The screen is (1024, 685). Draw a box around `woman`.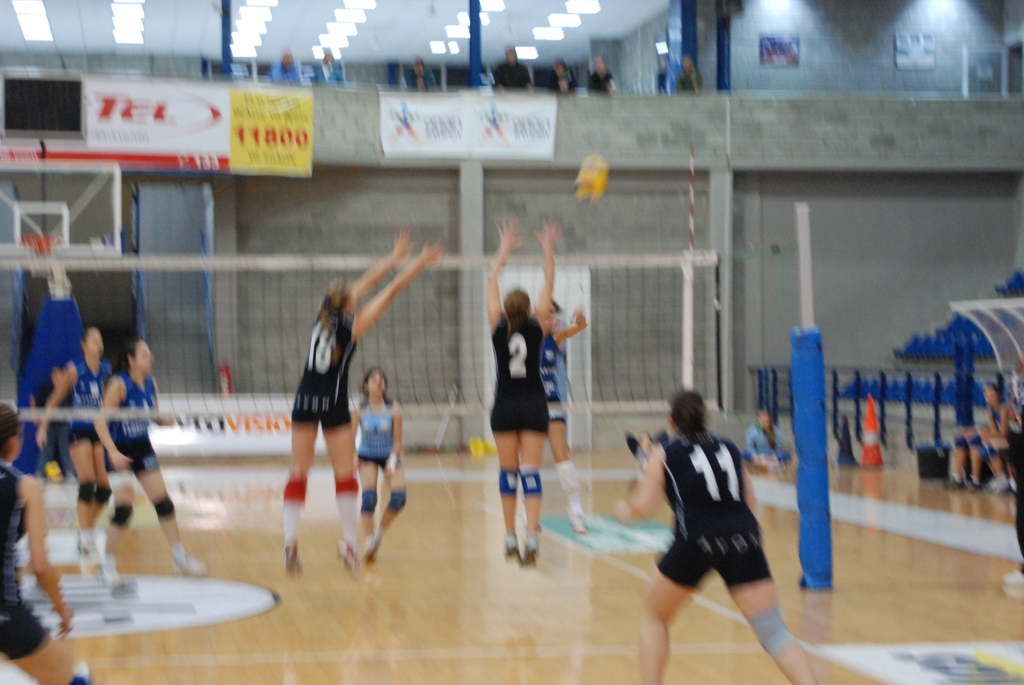
[35, 326, 110, 571].
